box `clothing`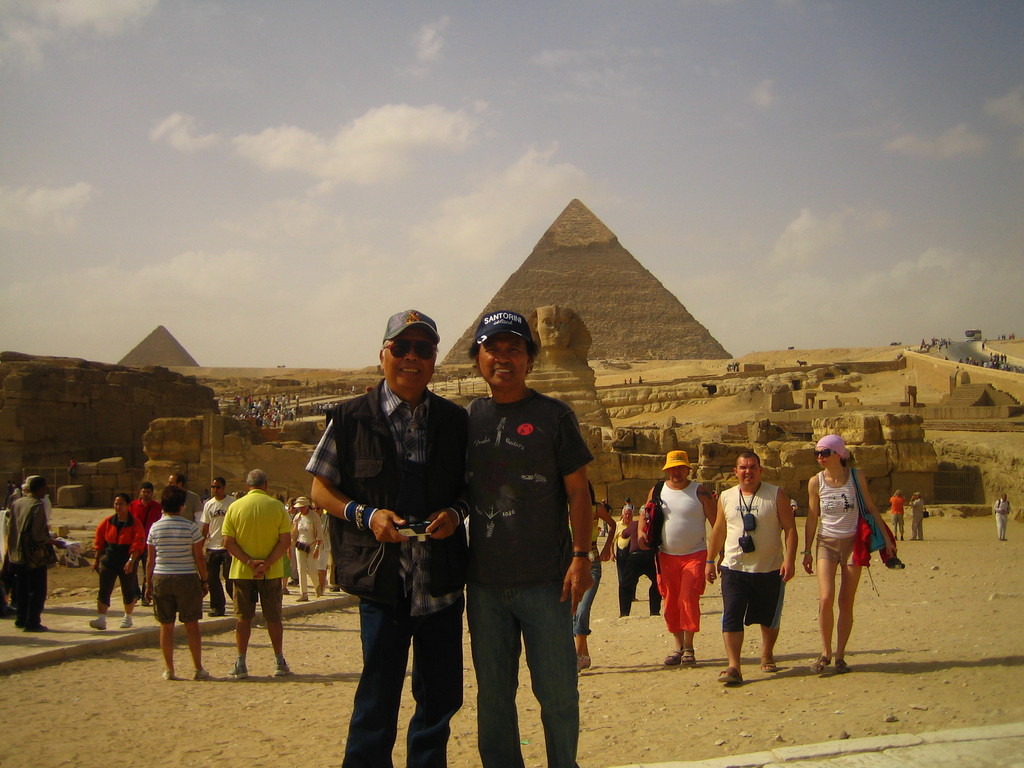
locate(719, 481, 786, 641)
